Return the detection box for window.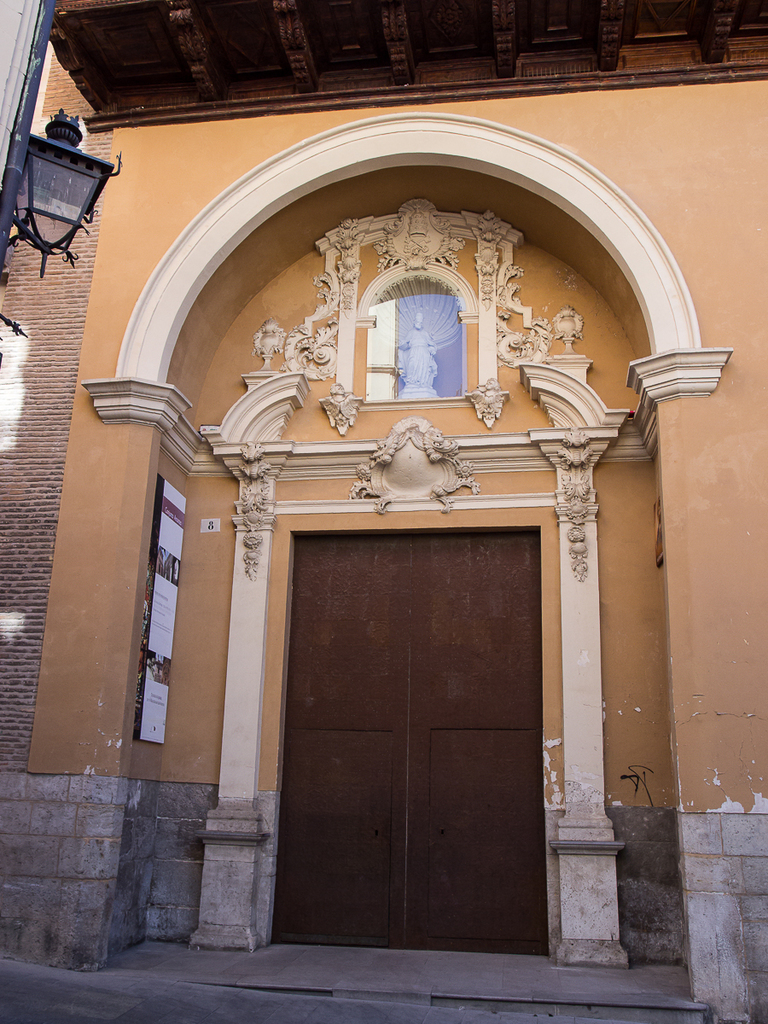
left=344, top=238, right=492, bottom=408.
